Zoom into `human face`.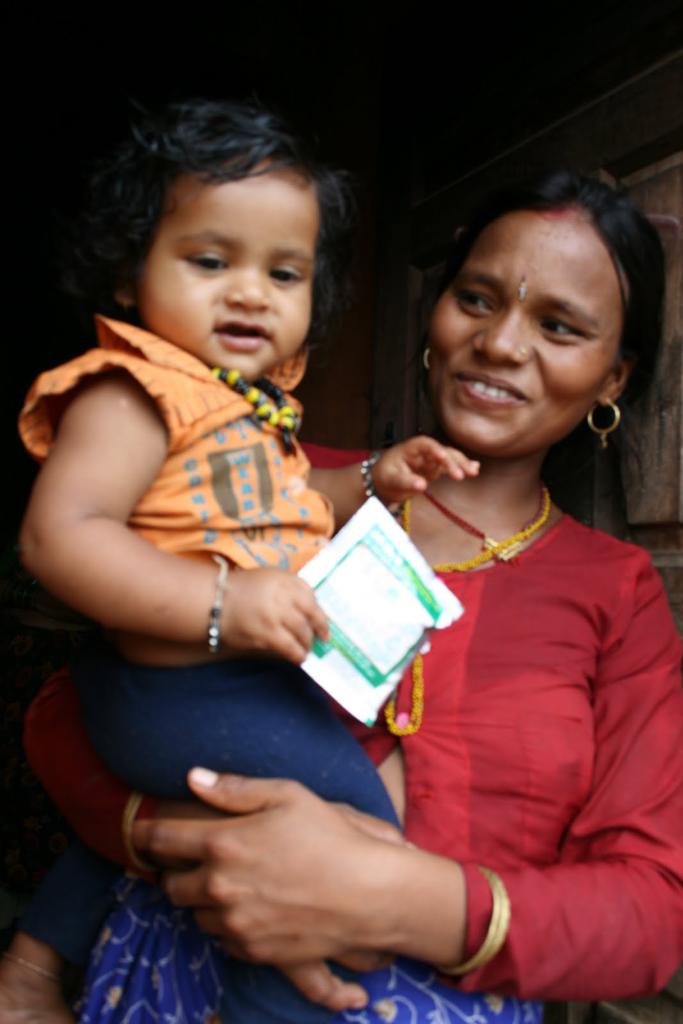
Zoom target: x1=435 y1=211 x2=624 y2=449.
